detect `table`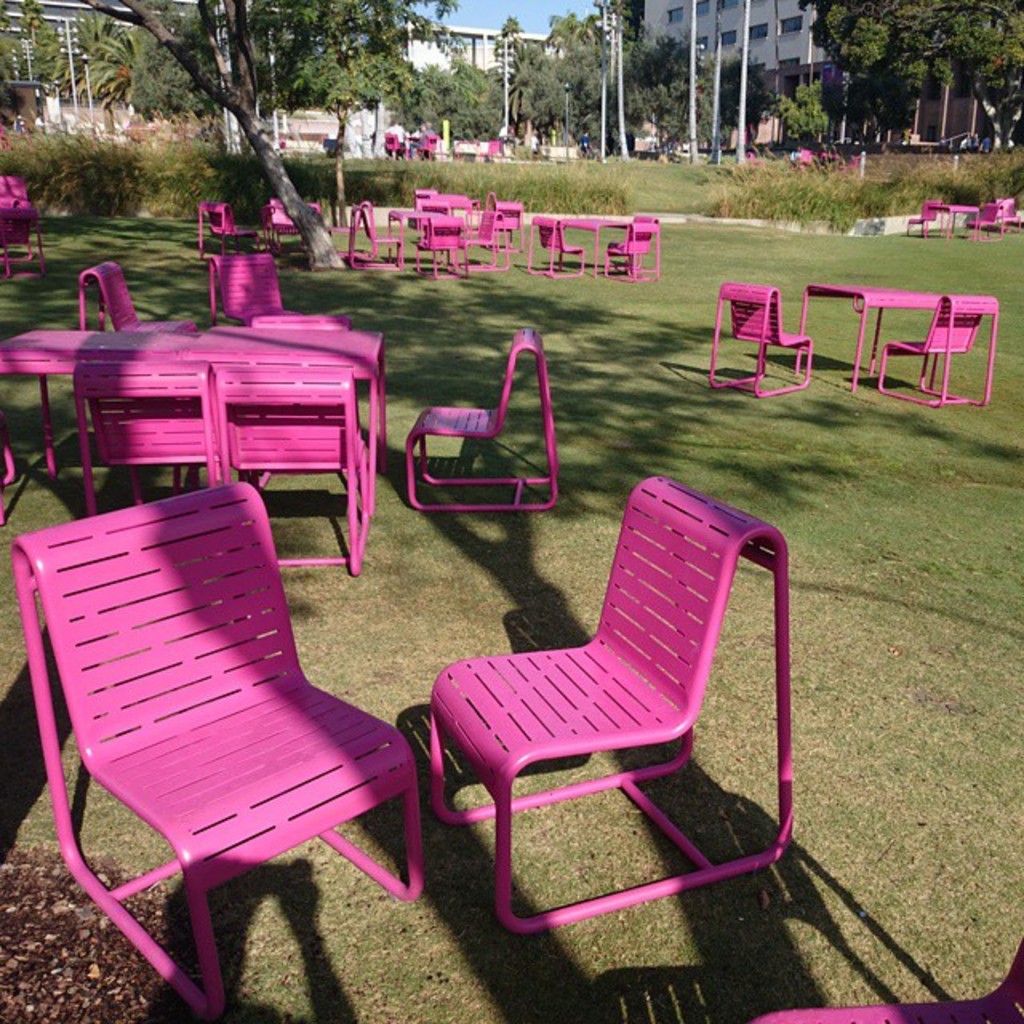
{"left": 792, "top": 282, "right": 957, "bottom": 395}
